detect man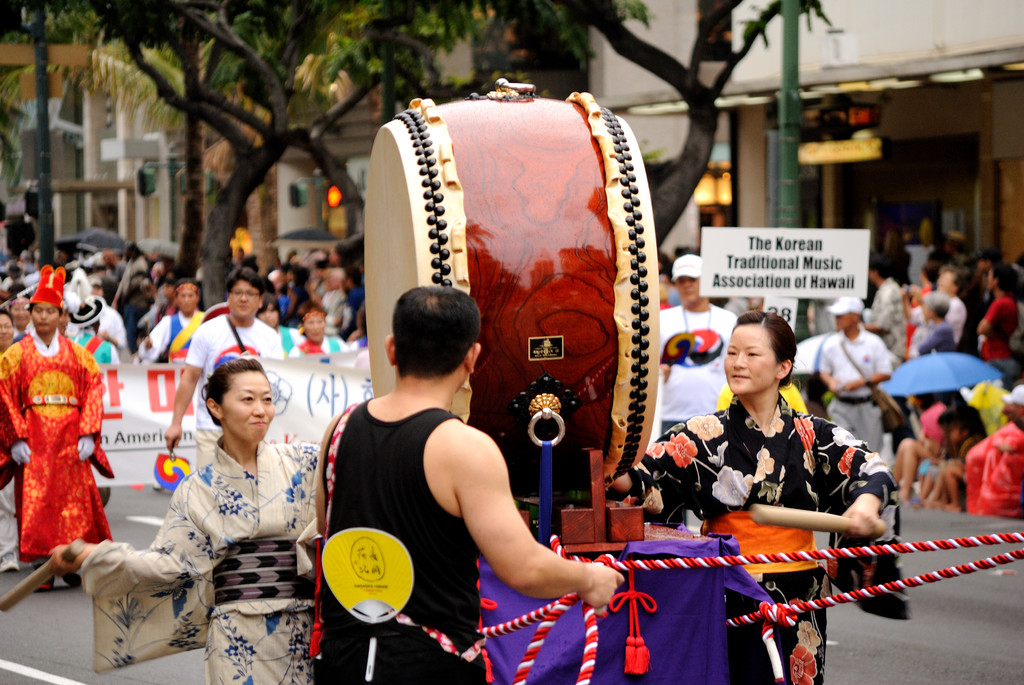
(x1=810, y1=290, x2=891, y2=460)
